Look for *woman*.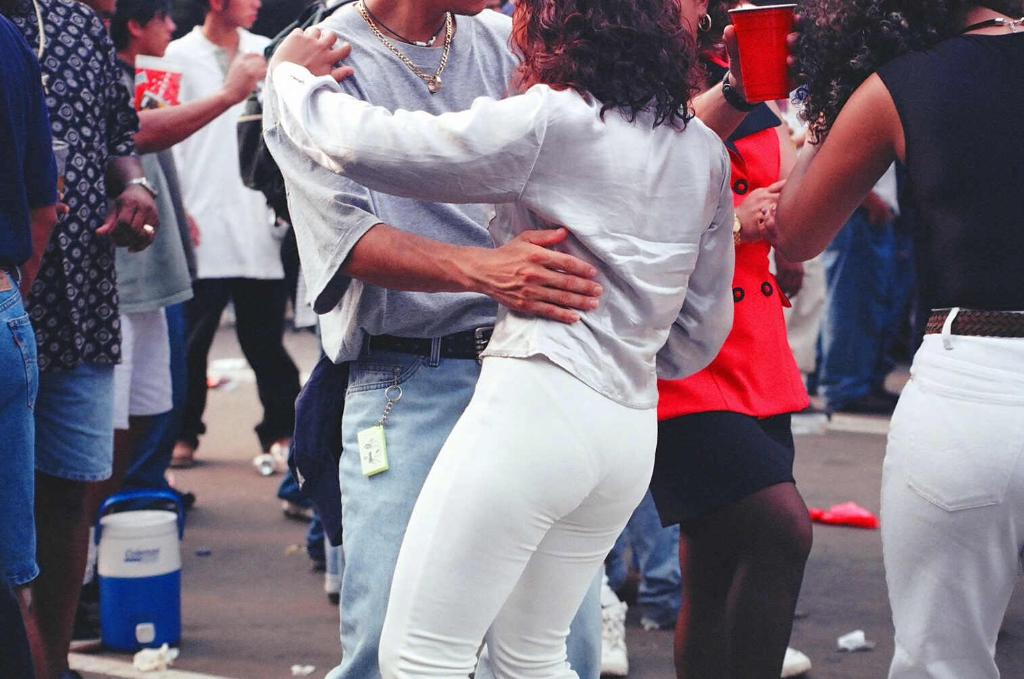
Found: {"left": 644, "top": 0, "right": 816, "bottom": 678}.
